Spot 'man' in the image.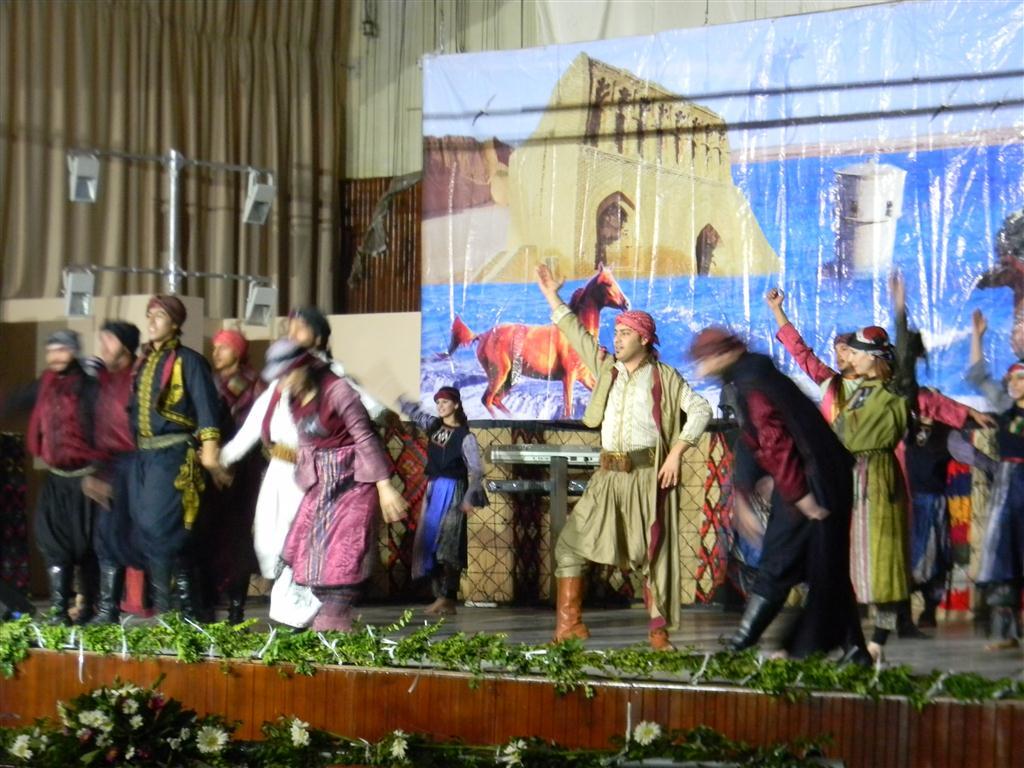
'man' found at bbox(28, 326, 91, 646).
